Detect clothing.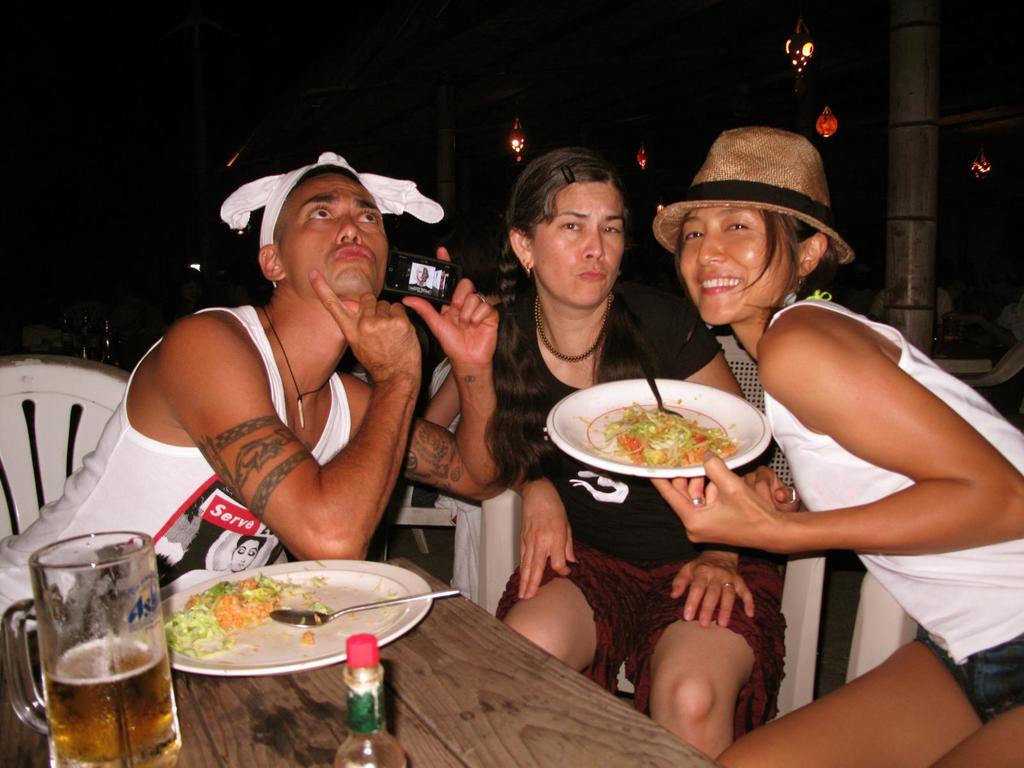
Detected at BBox(920, 611, 1023, 732).
